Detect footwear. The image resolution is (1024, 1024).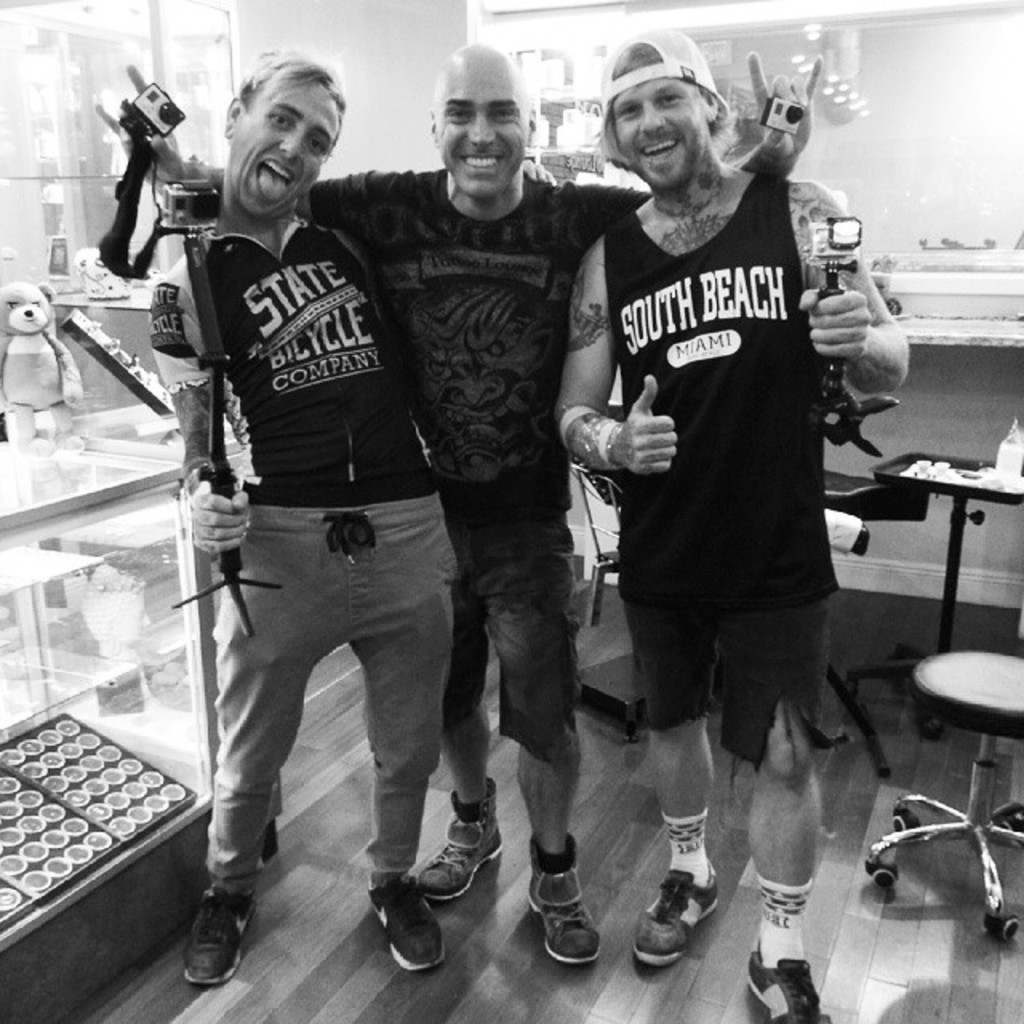
<bbox>363, 866, 440, 978</bbox>.
